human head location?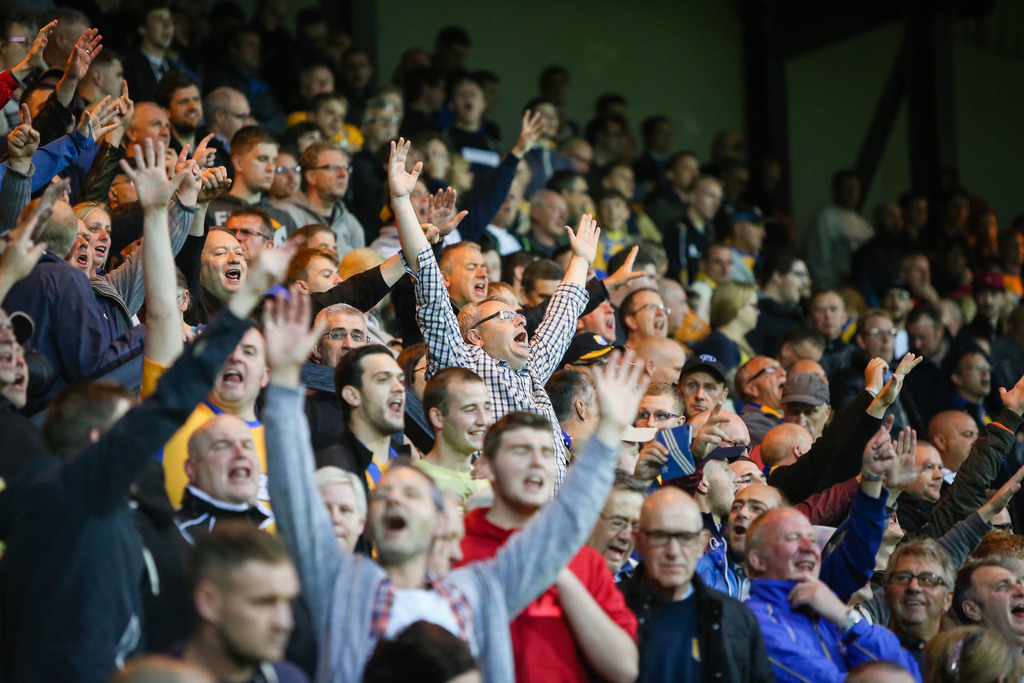
x1=0 y1=344 x2=31 y2=409
